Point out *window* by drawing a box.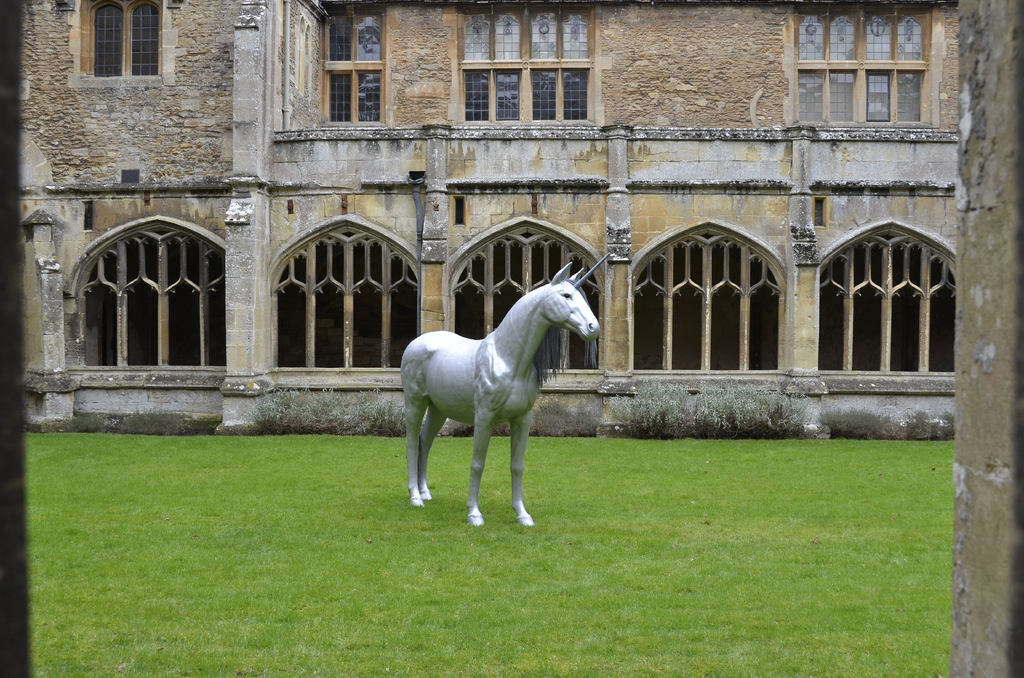
x1=786 y1=3 x2=950 y2=117.
